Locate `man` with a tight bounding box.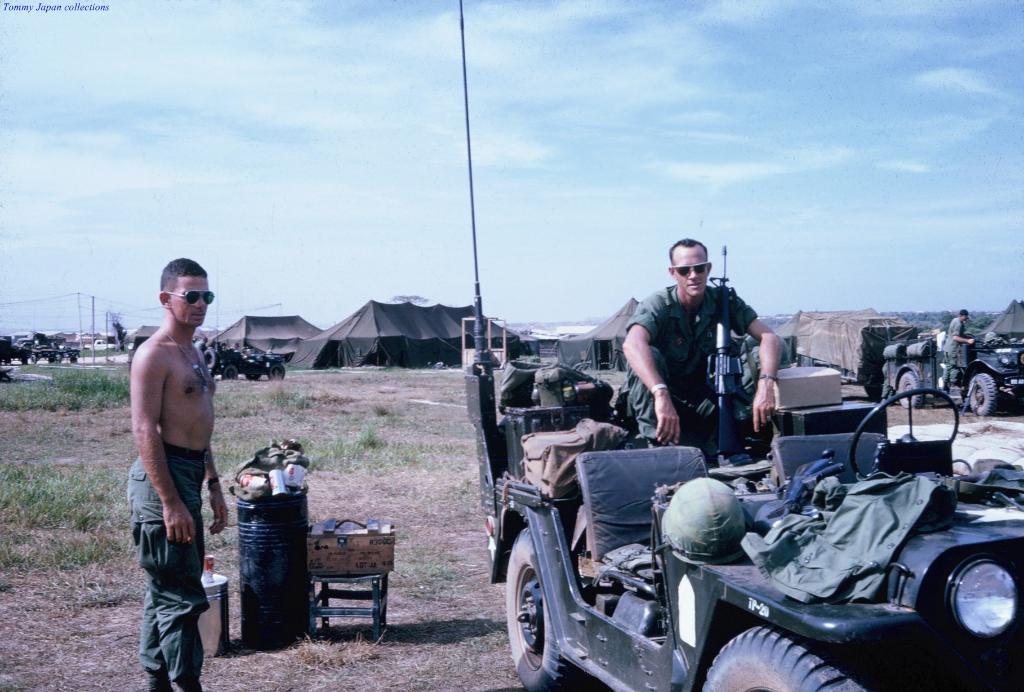
pyautogui.locateOnScreen(120, 243, 225, 691).
